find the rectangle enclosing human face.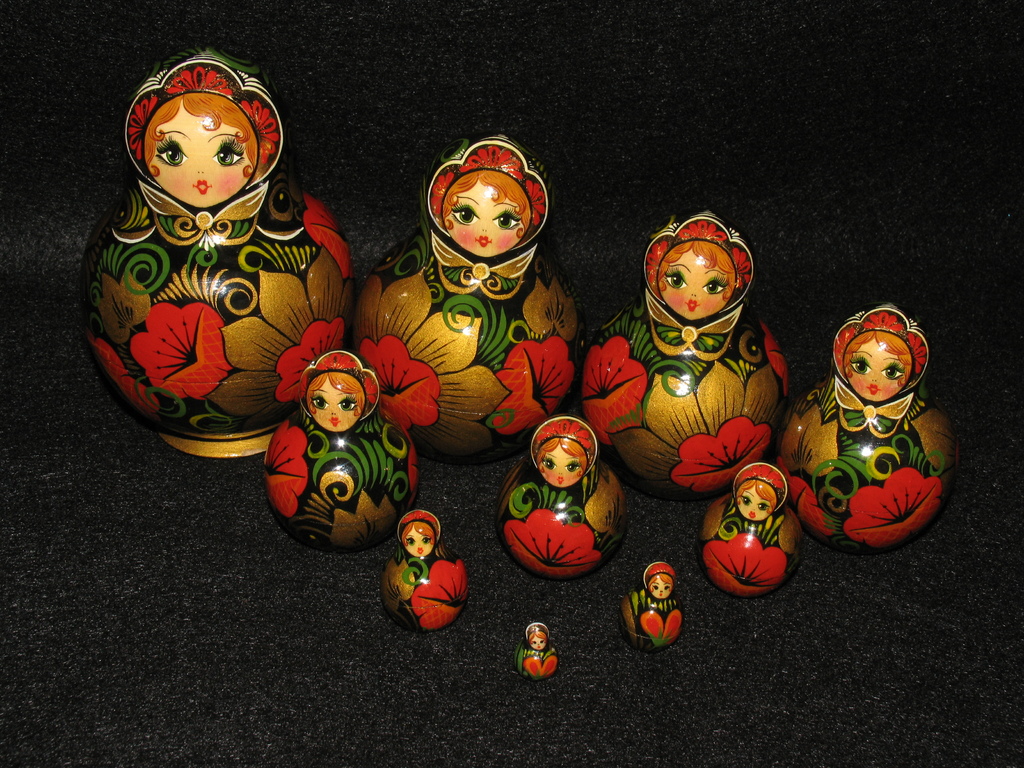
529,637,545,648.
